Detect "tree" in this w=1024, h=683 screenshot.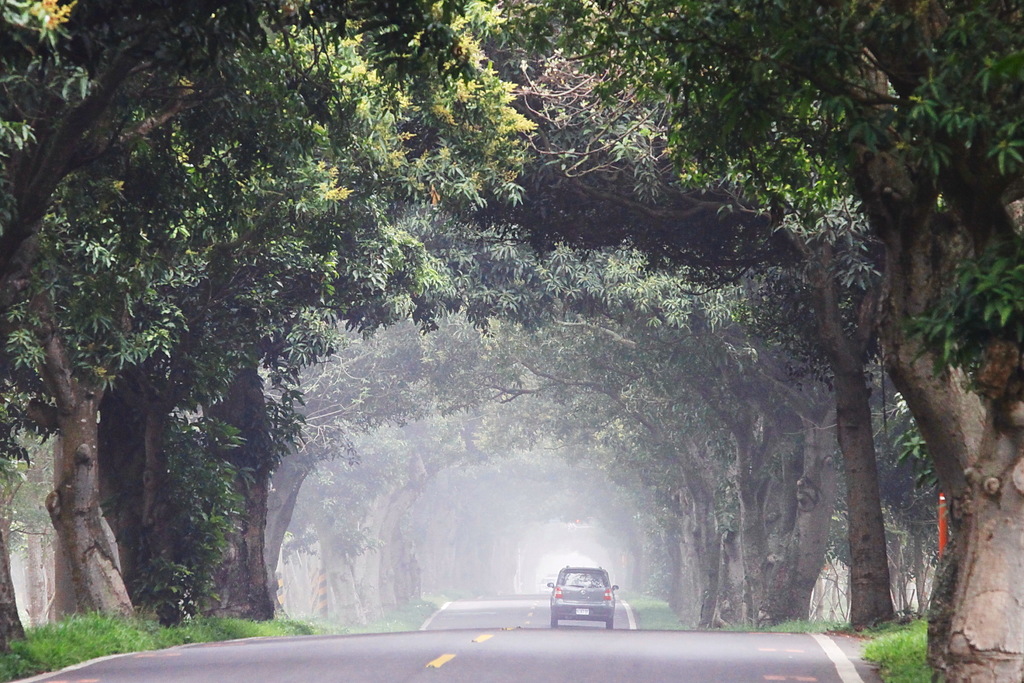
Detection: pyautogui.locateOnScreen(389, 165, 864, 632).
